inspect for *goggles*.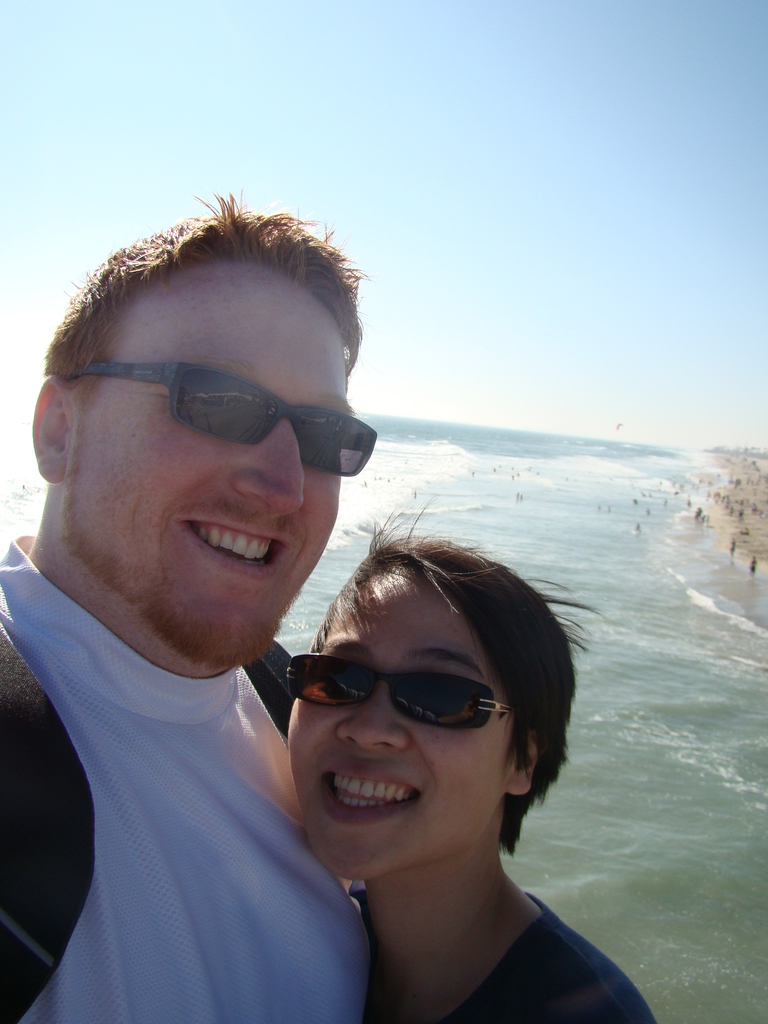
Inspection: crop(66, 363, 380, 476).
